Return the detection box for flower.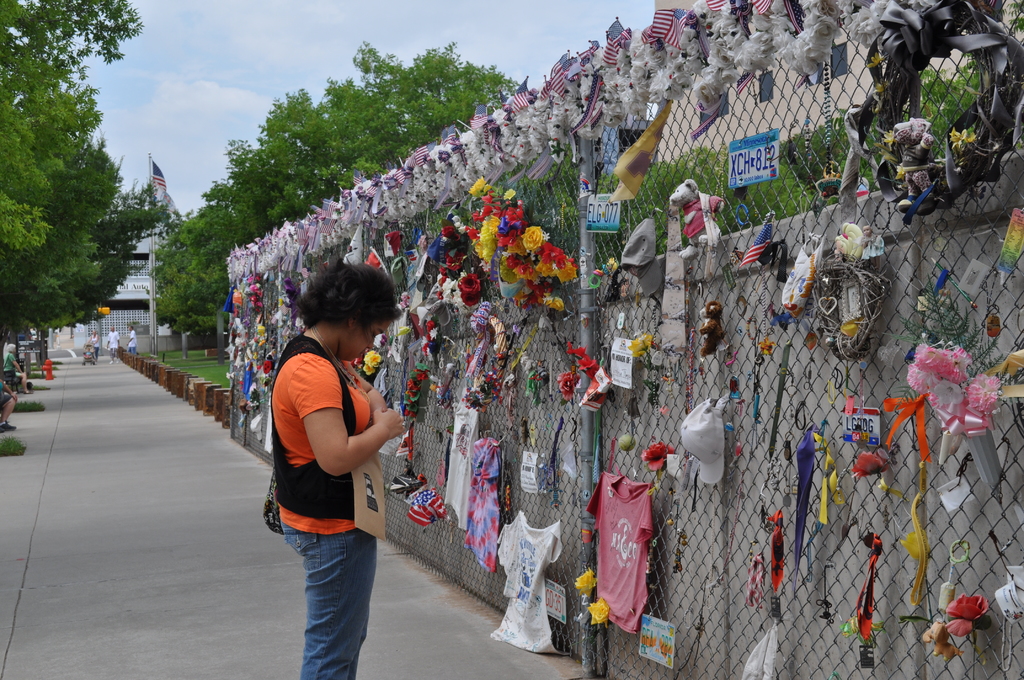
bbox=(868, 51, 884, 70).
